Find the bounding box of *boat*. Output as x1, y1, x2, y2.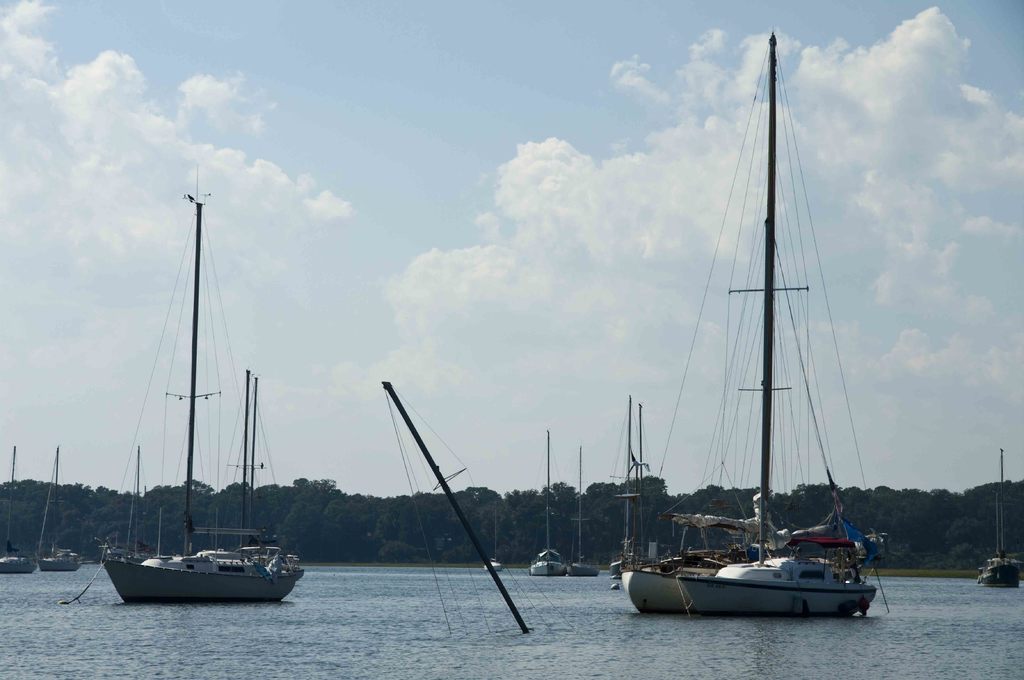
616, 27, 891, 618.
